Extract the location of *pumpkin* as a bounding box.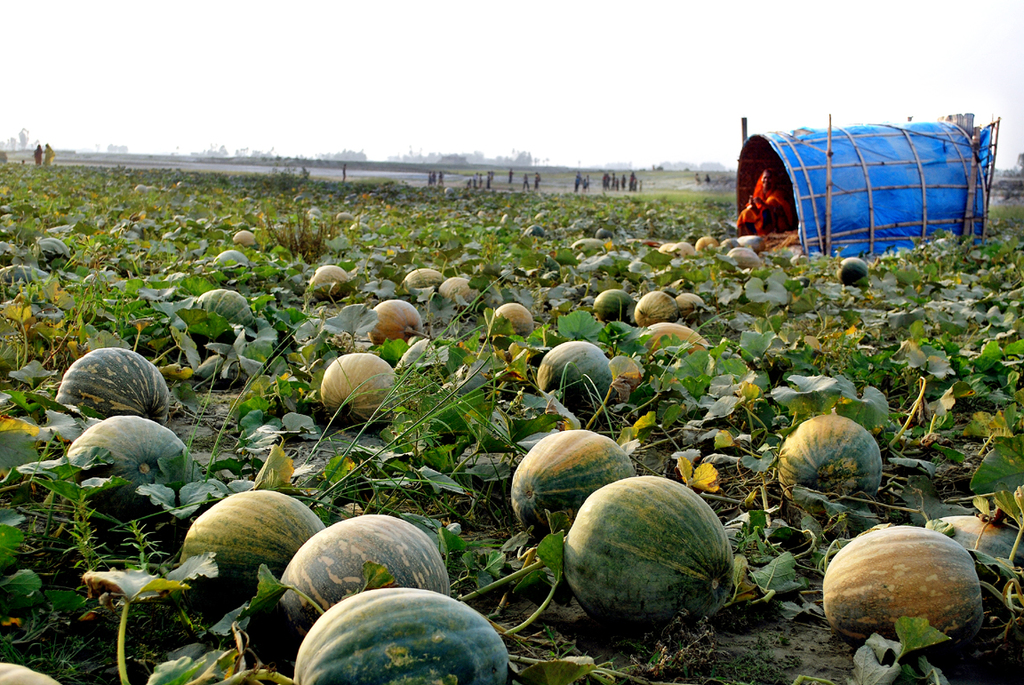
box=[46, 346, 172, 423].
